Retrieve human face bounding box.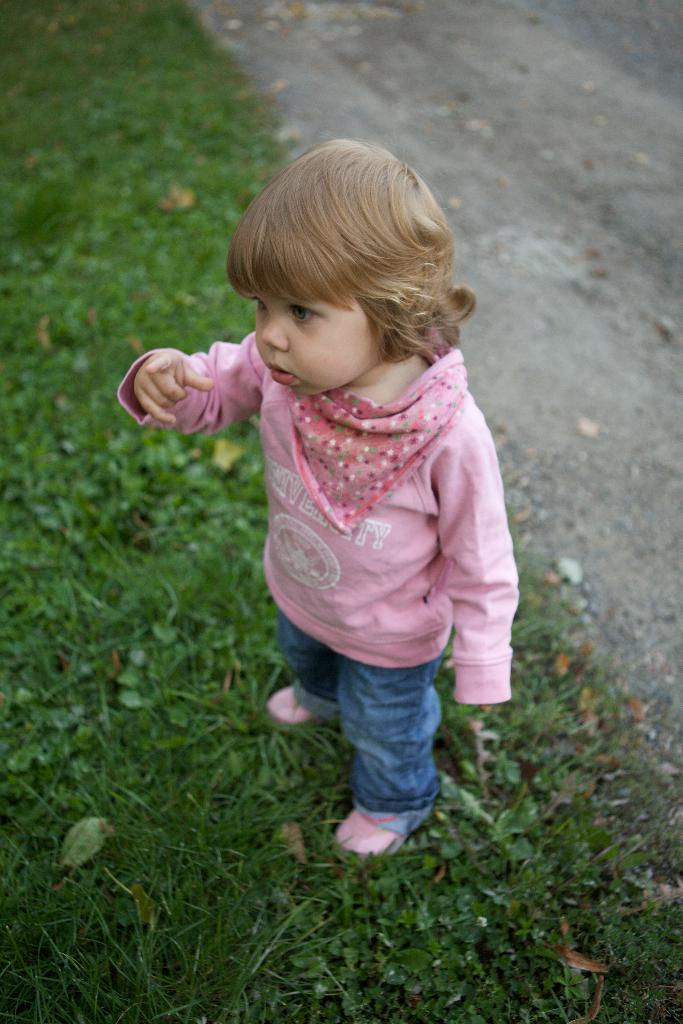
Bounding box: <box>259,242,379,403</box>.
